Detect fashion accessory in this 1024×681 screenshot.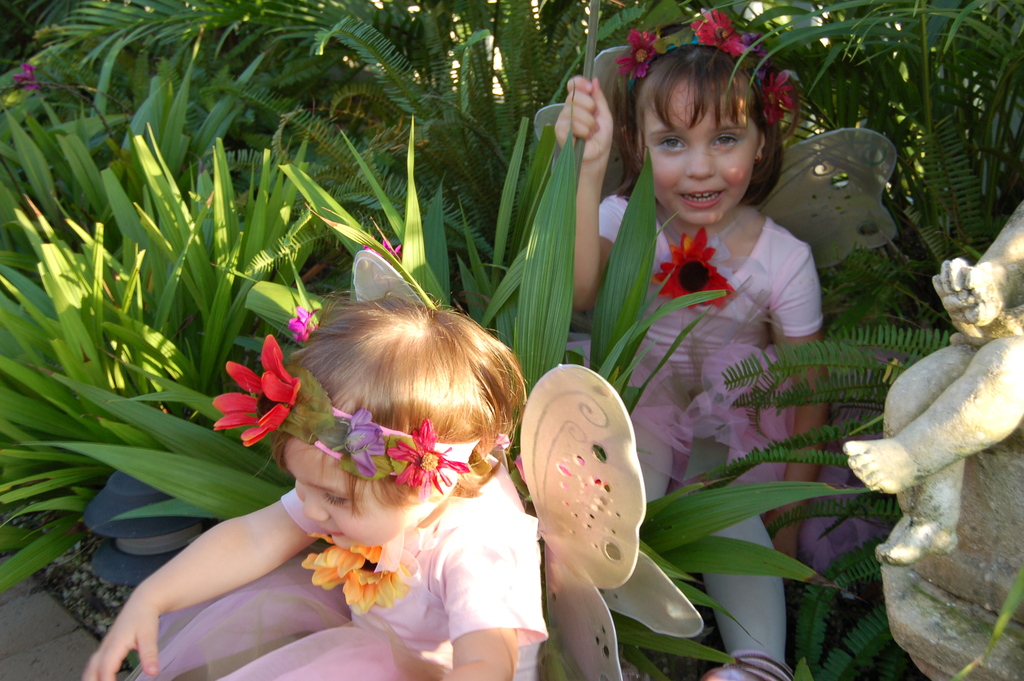
Detection: box=[216, 305, 481, 494].
